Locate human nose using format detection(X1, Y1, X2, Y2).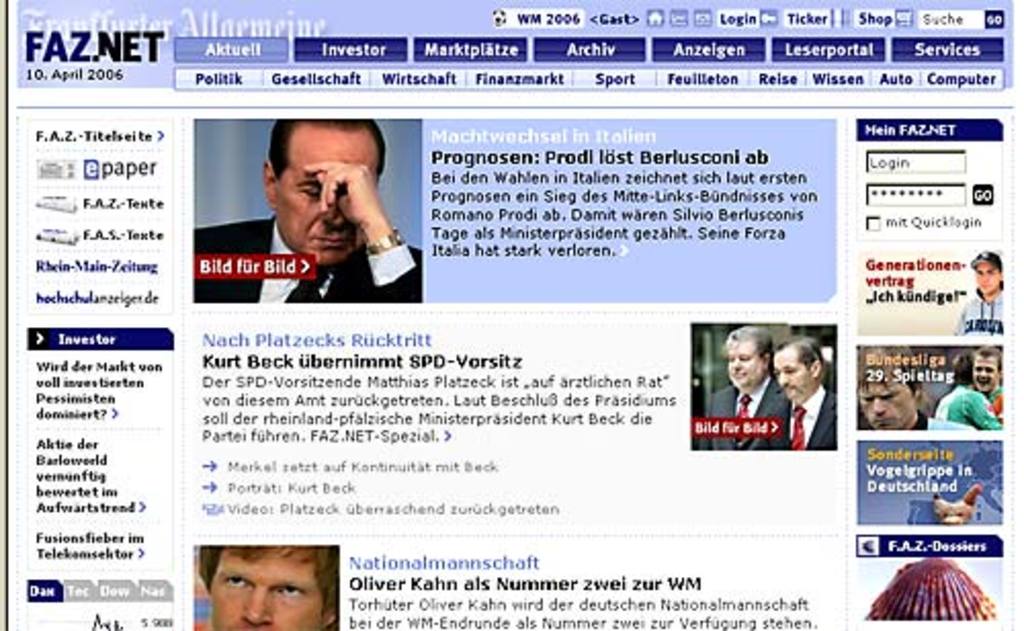
detection(981, 275, 987, 281).
